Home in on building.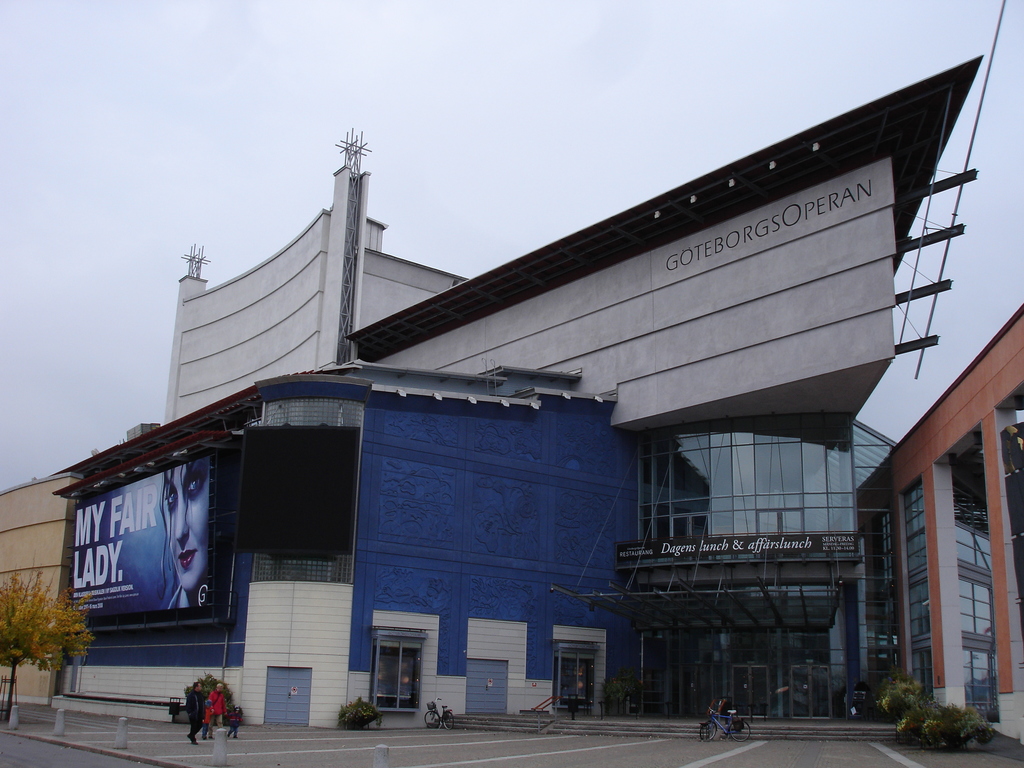
Homed in at bbox=[51, 50, 985, 737].
